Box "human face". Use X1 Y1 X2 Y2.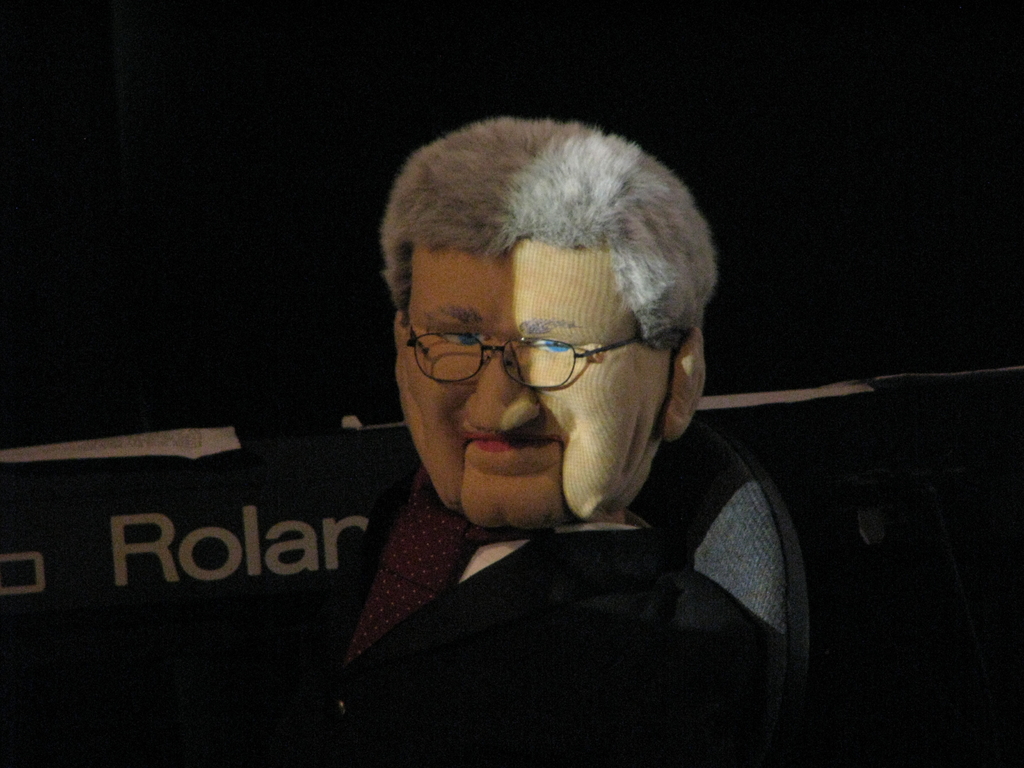
392 234 648 536.
